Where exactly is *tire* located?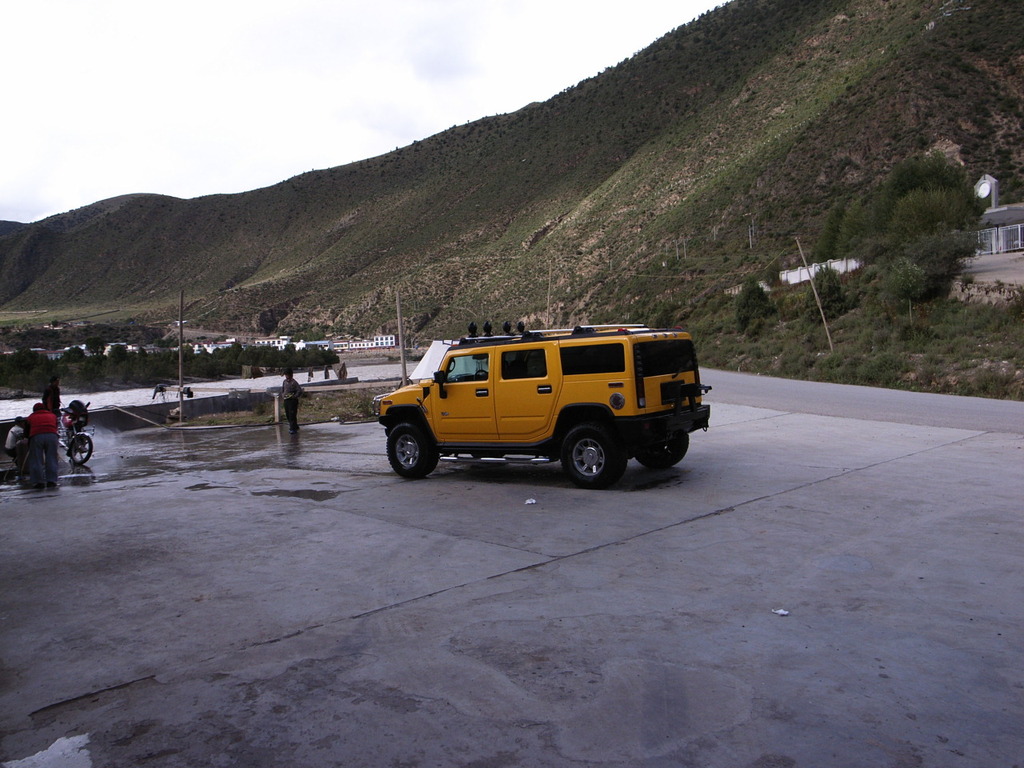
Its bounding box is [x1=560, y1=416, x2=628, y2=486].
